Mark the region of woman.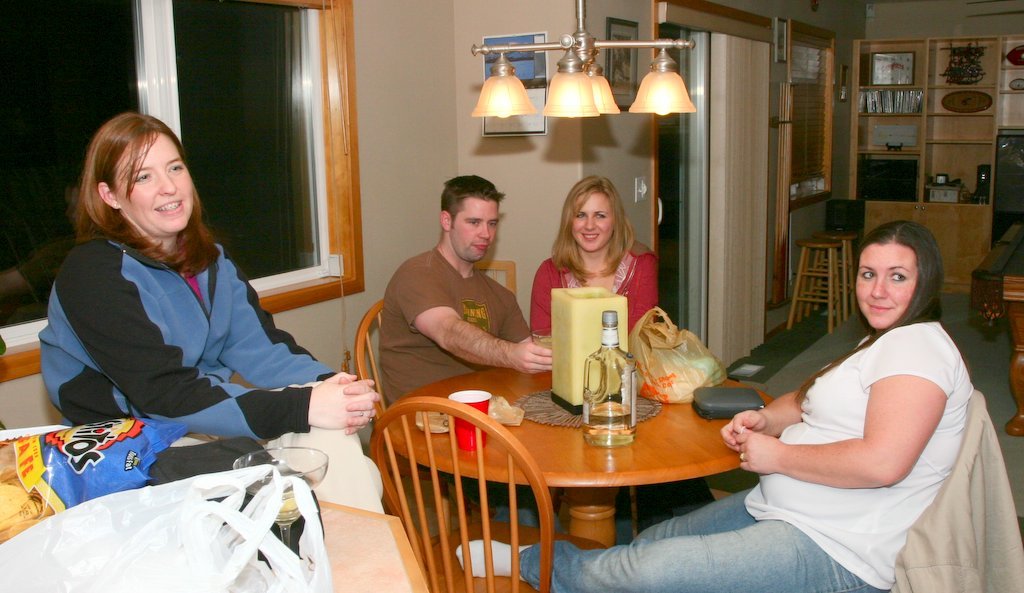
Region: [x1=44, y1=110, x2=315, y2=486].
